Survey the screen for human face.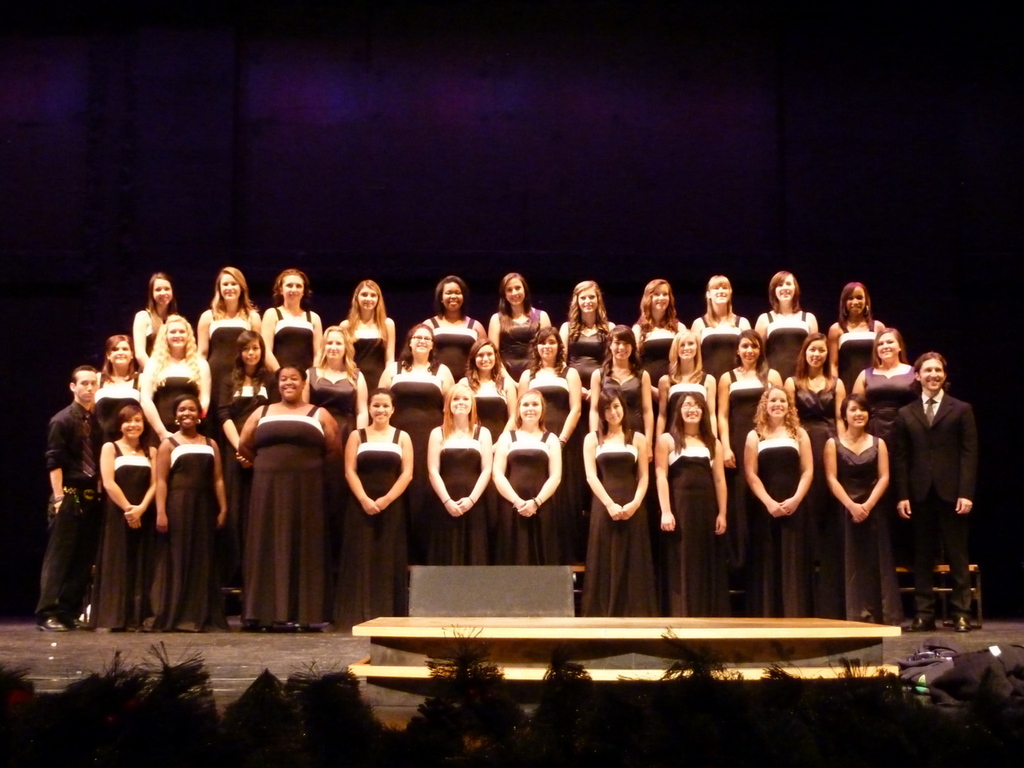
Survey found: (764, 392, 789, 419).
